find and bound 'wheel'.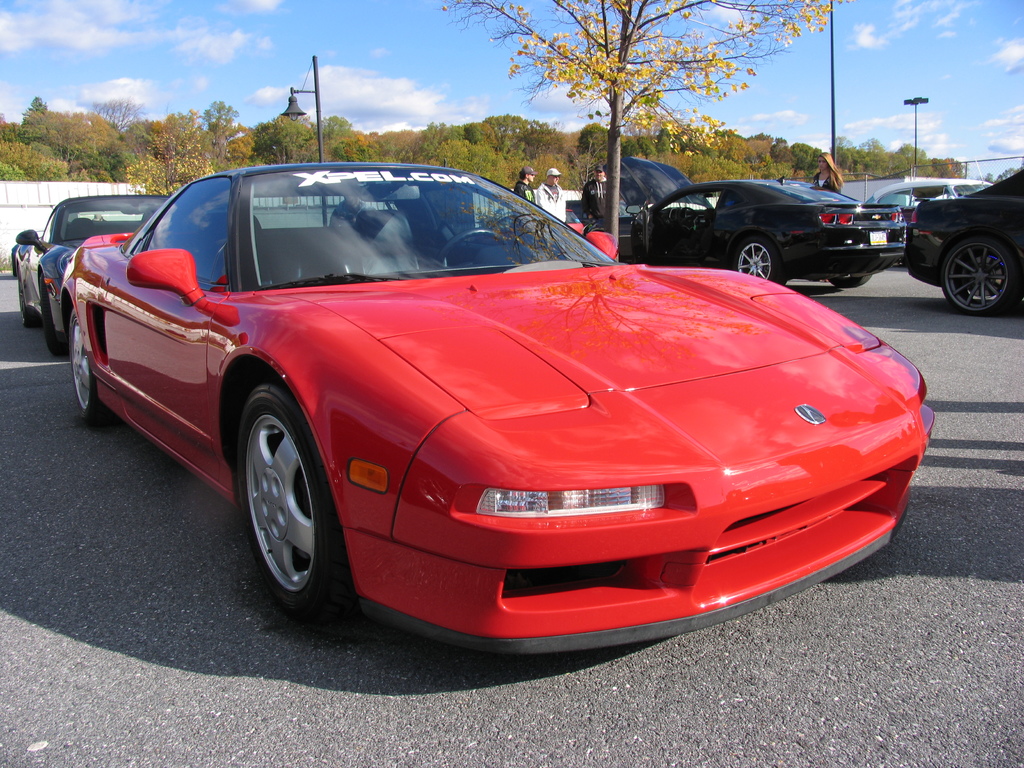
Bound: bbox(825, 269, 874, 292).
